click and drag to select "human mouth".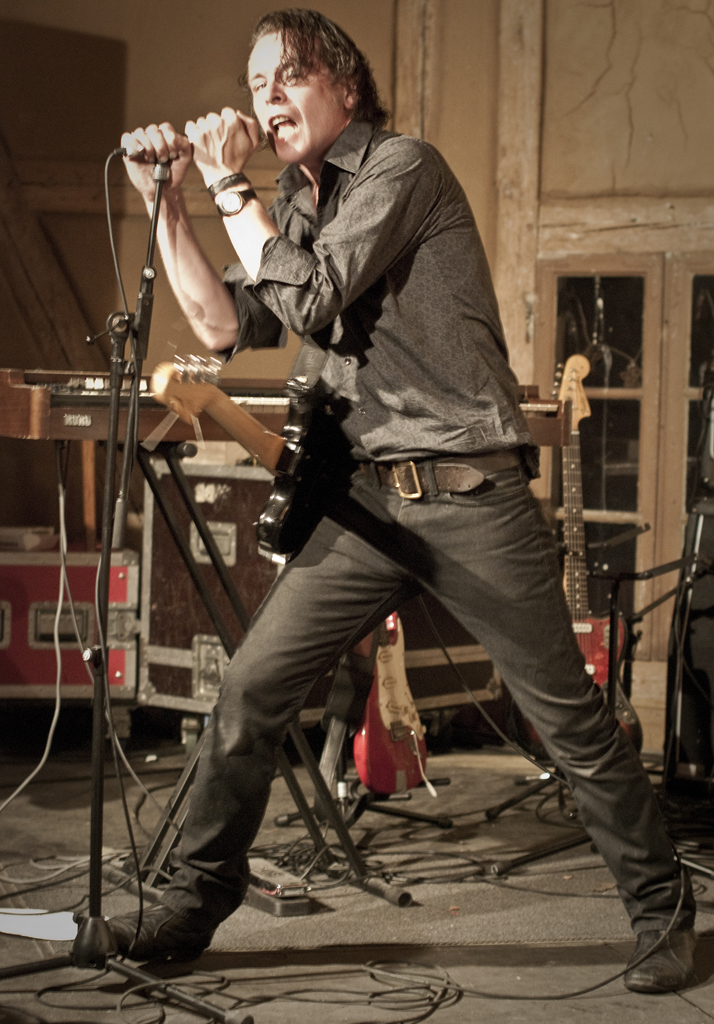
Selection: [270, 115, 299, 144].
